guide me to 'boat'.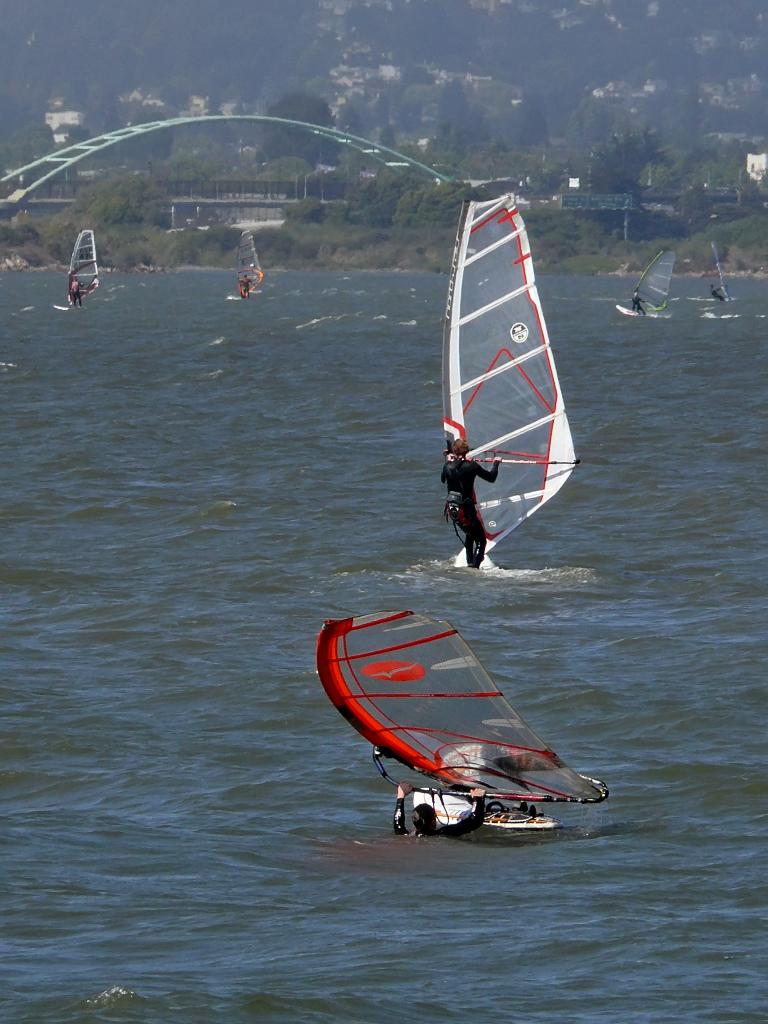
Guidance: pyautogui.locateOnScreen(227, 225, 278, 303).
